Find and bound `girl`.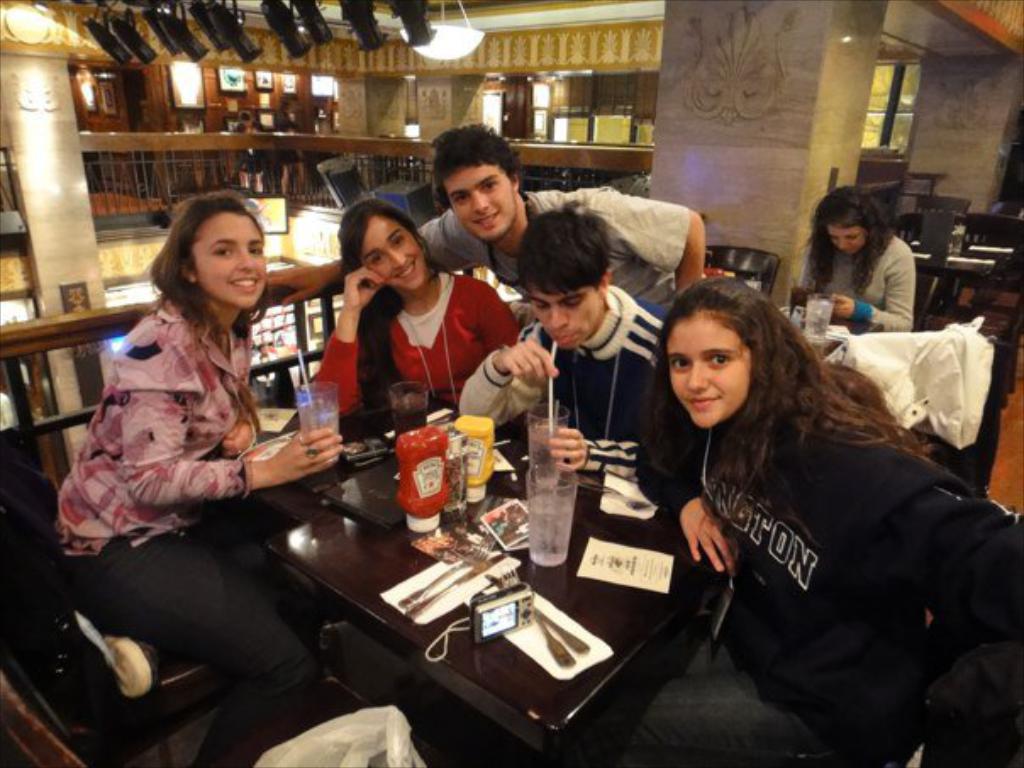
Bound: rect(58, 190, 349, 766).
